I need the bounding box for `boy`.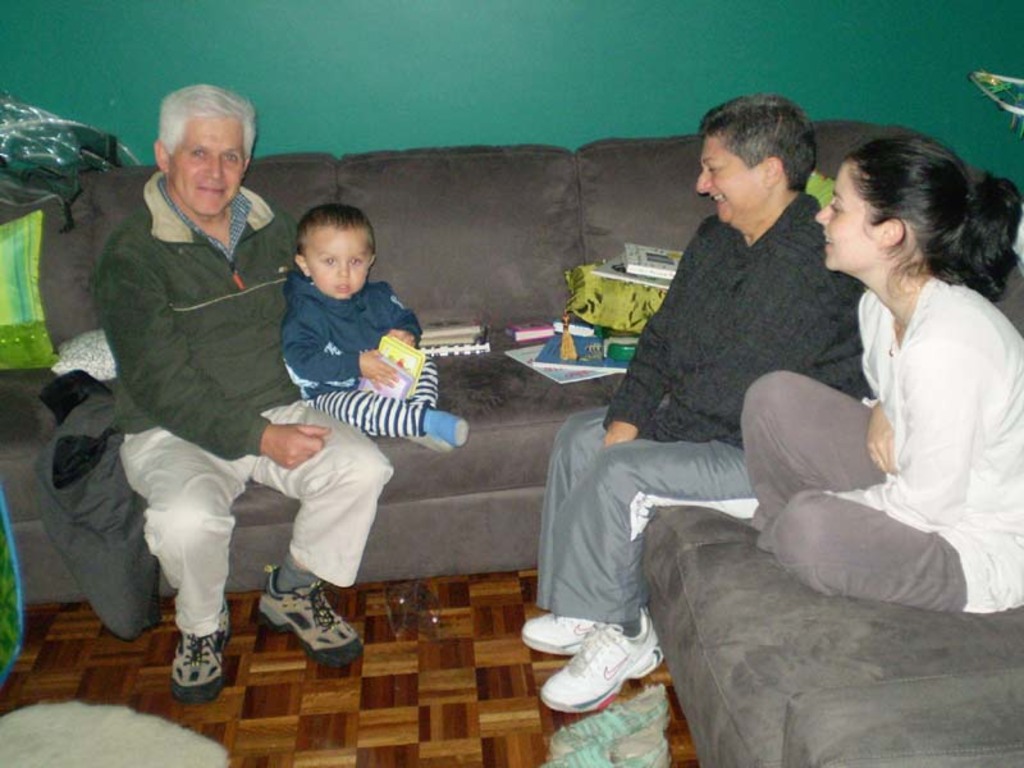
Here it is: pyautogui.locateOnScreen(246, 187, 425, 433).
